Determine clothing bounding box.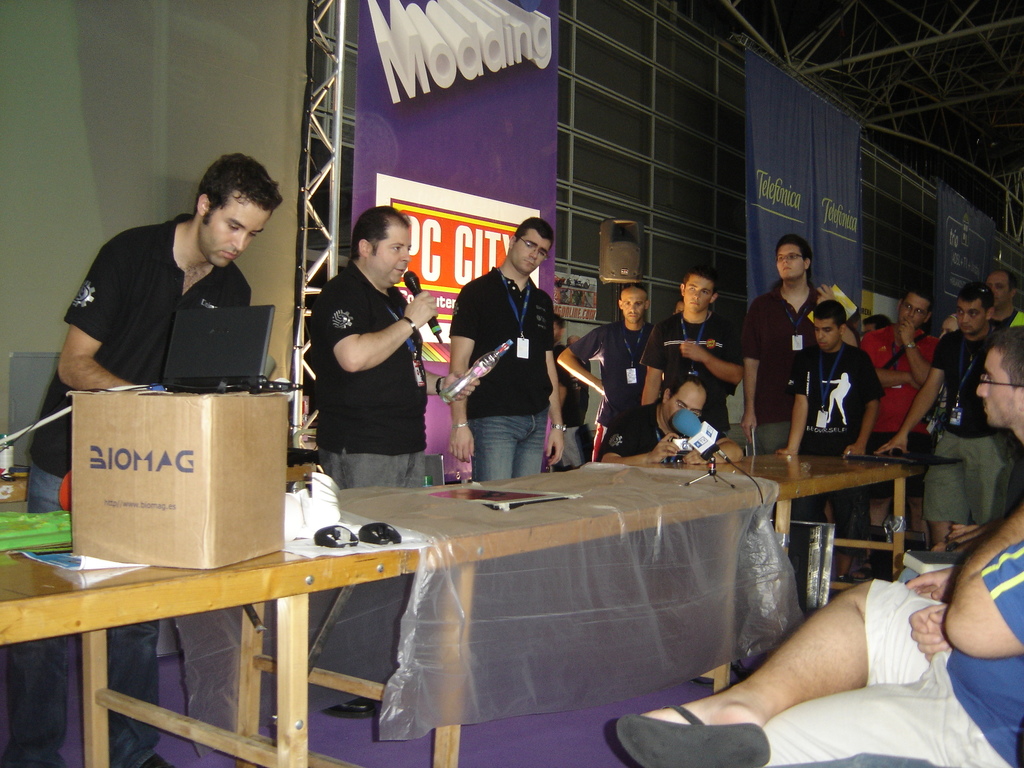
Determined: locate(918, 330, 1023, 544).
